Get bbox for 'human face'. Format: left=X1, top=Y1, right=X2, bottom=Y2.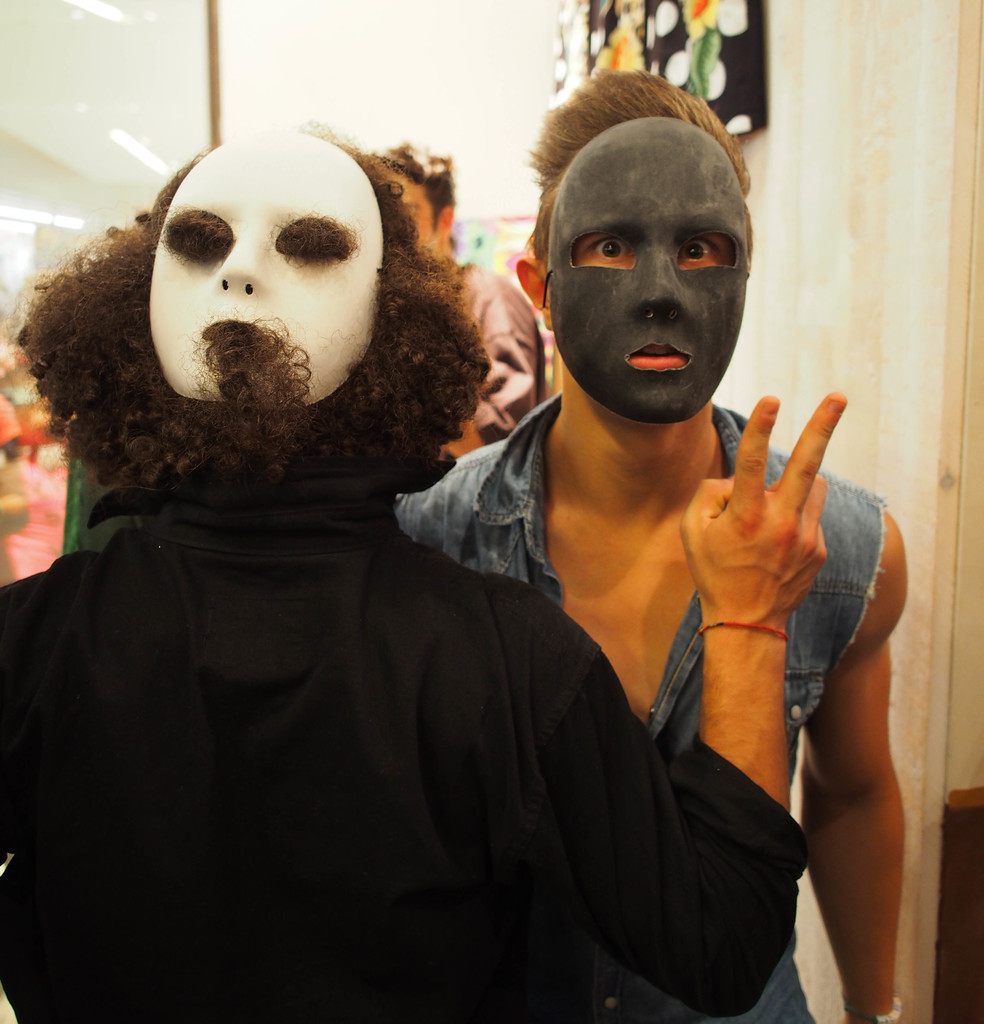
left=573, top=218, right=739, bottom=381.
